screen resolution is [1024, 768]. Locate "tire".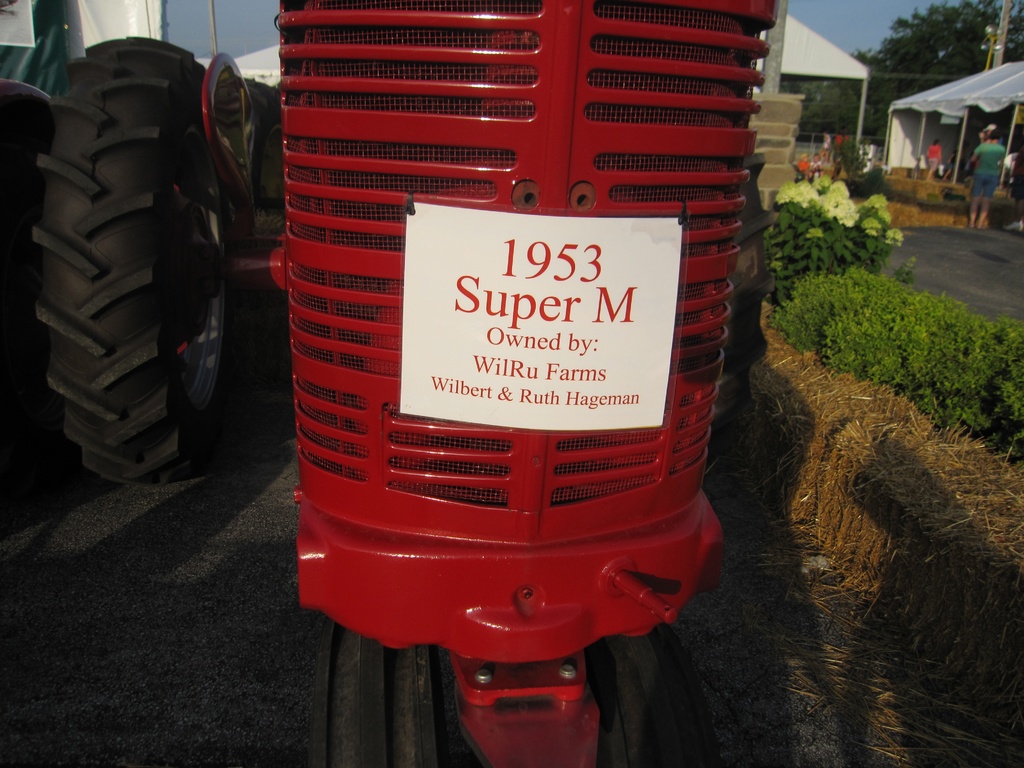
<bbox>22, 33, 243, 483</bbox>.
